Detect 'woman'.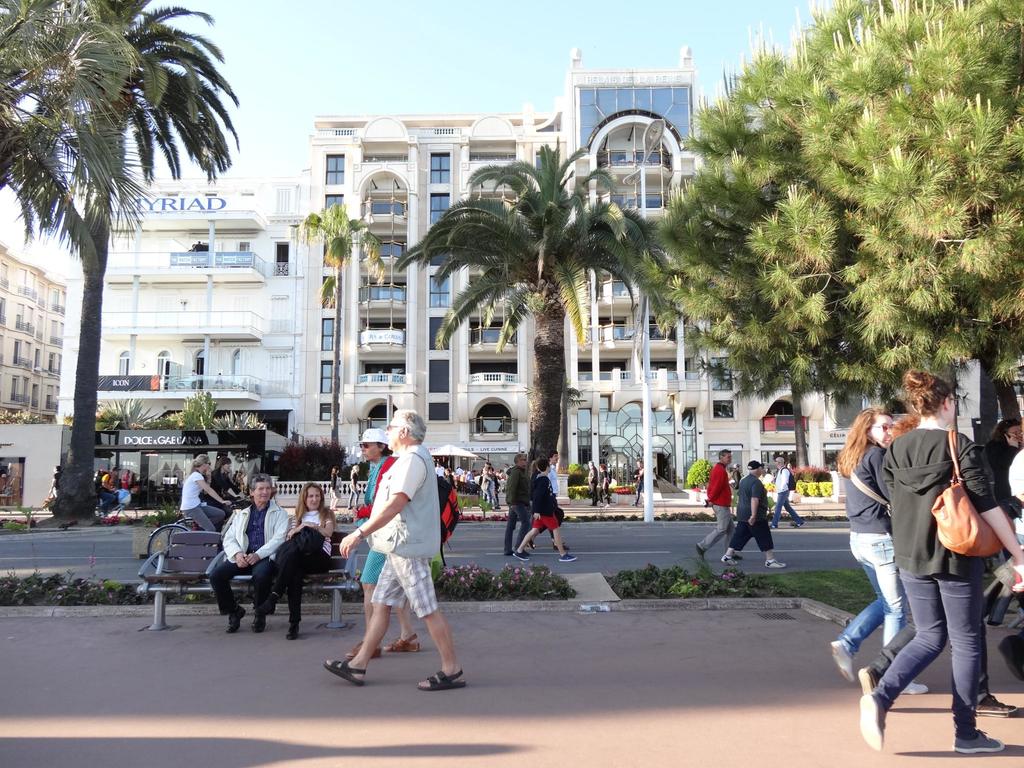
Detected at (x1=340, y1=463, x2=361, y2=513).
